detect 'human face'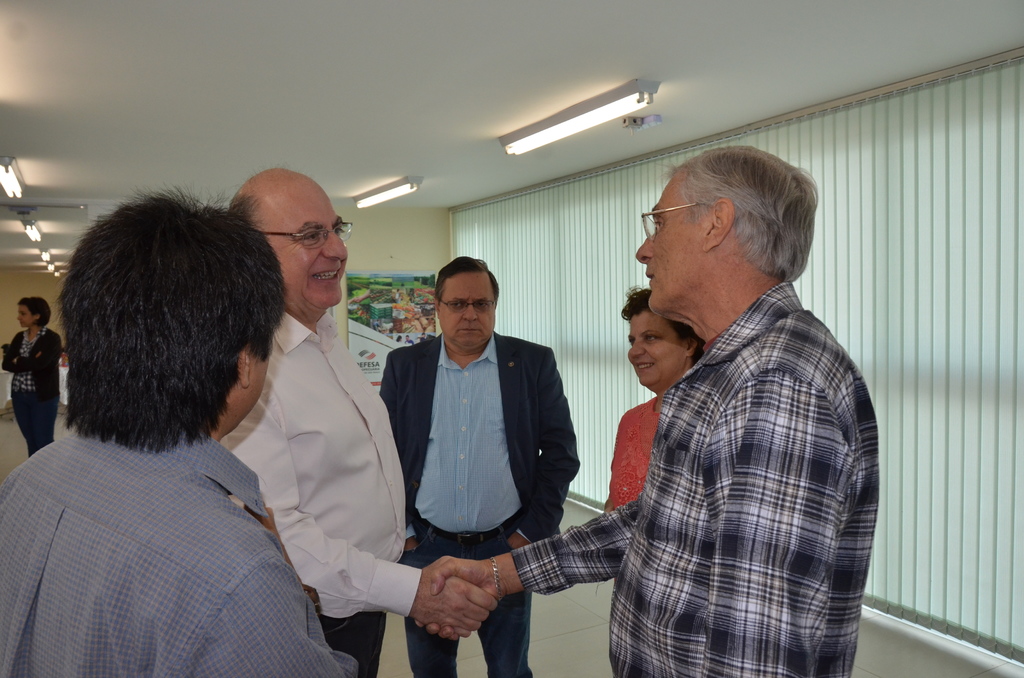
(x1=636, y1=171, x2=705, y2=318)
